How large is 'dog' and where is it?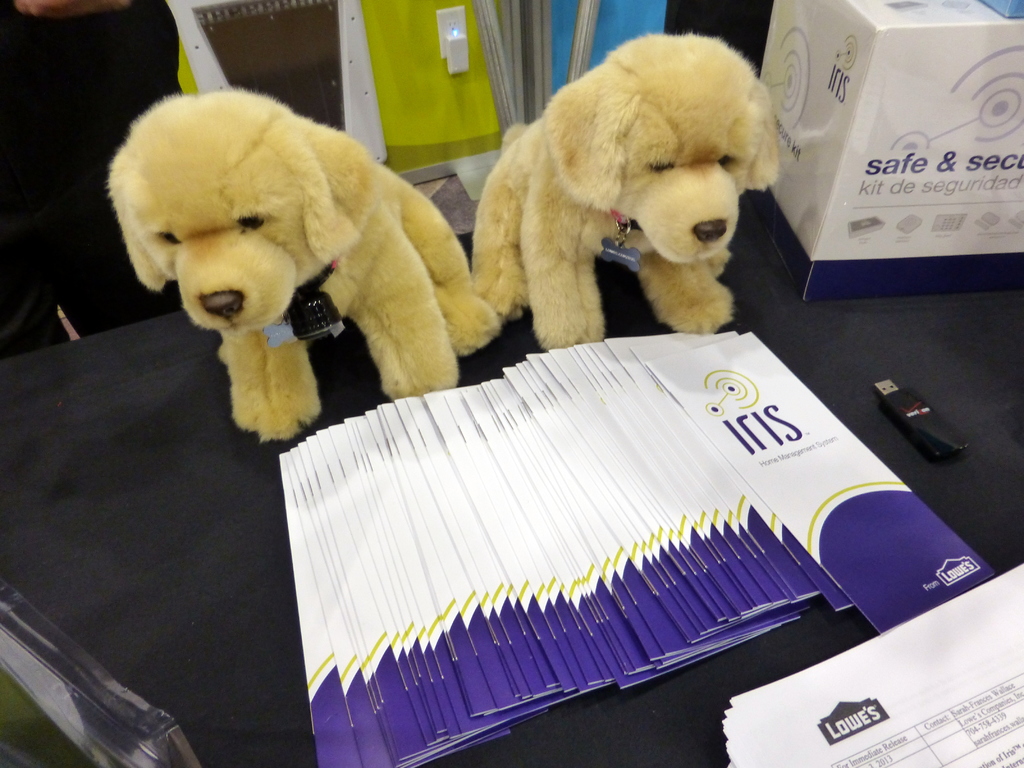
Bounding box: pyautogui.locateOnScreen(108, 85, 500, 438).
